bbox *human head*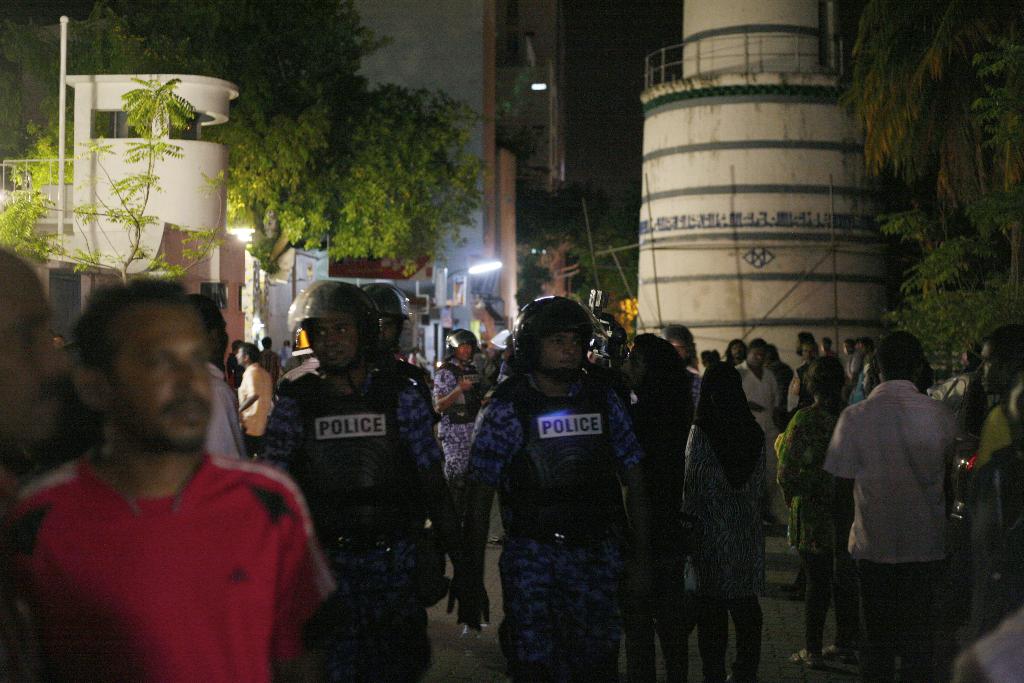
region(49, 331, 69, 359)
